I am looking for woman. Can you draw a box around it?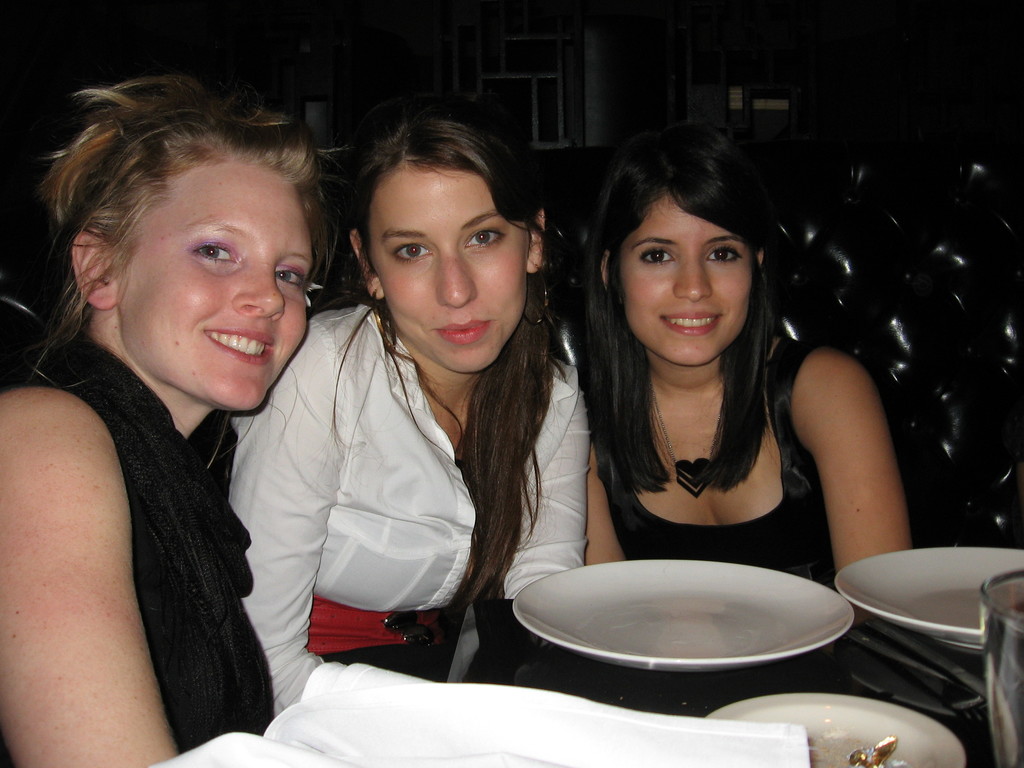
Sure, the bounding box is (541,141,899,606).
